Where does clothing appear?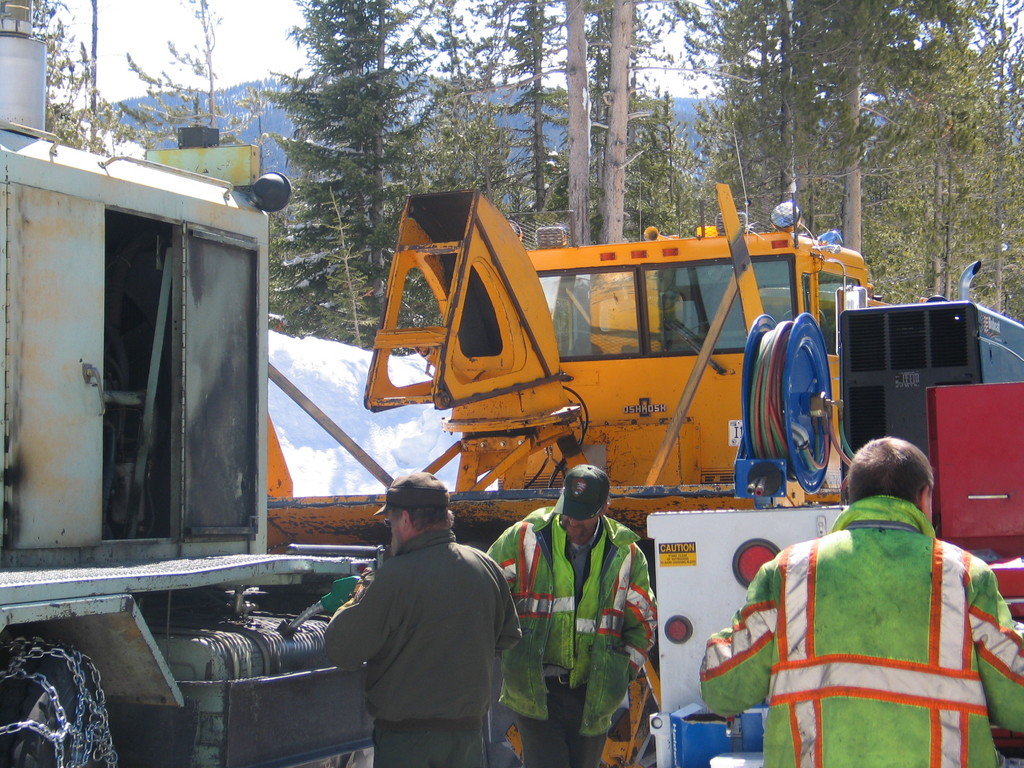
Appears at bbox=[324, 529, 523, 767].
